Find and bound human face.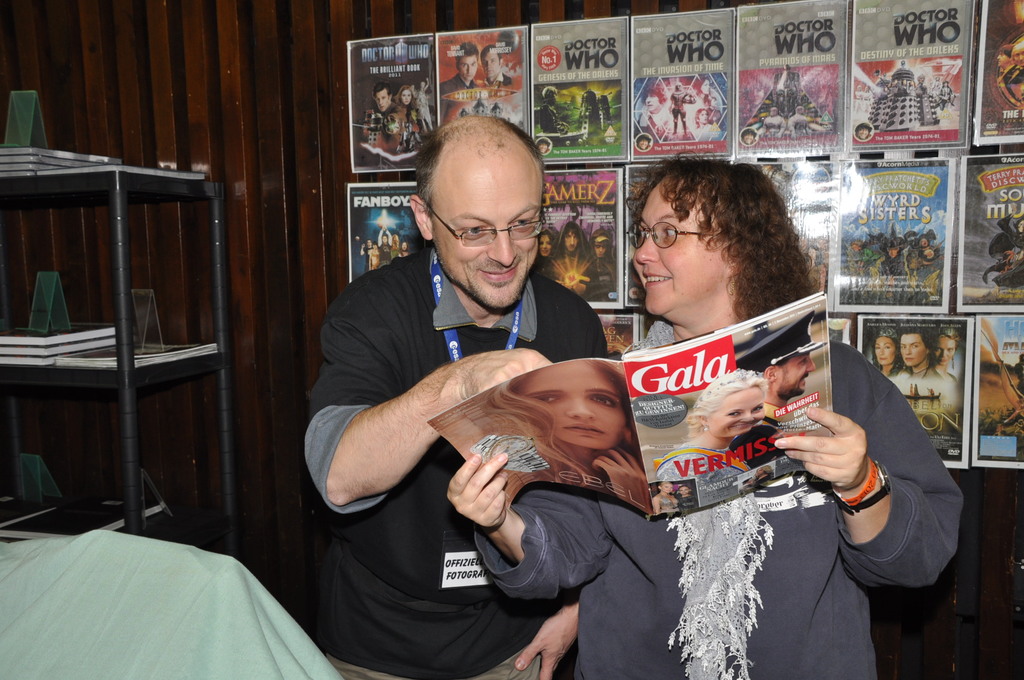
Bound: BBox(519, 362, 619, 451).
